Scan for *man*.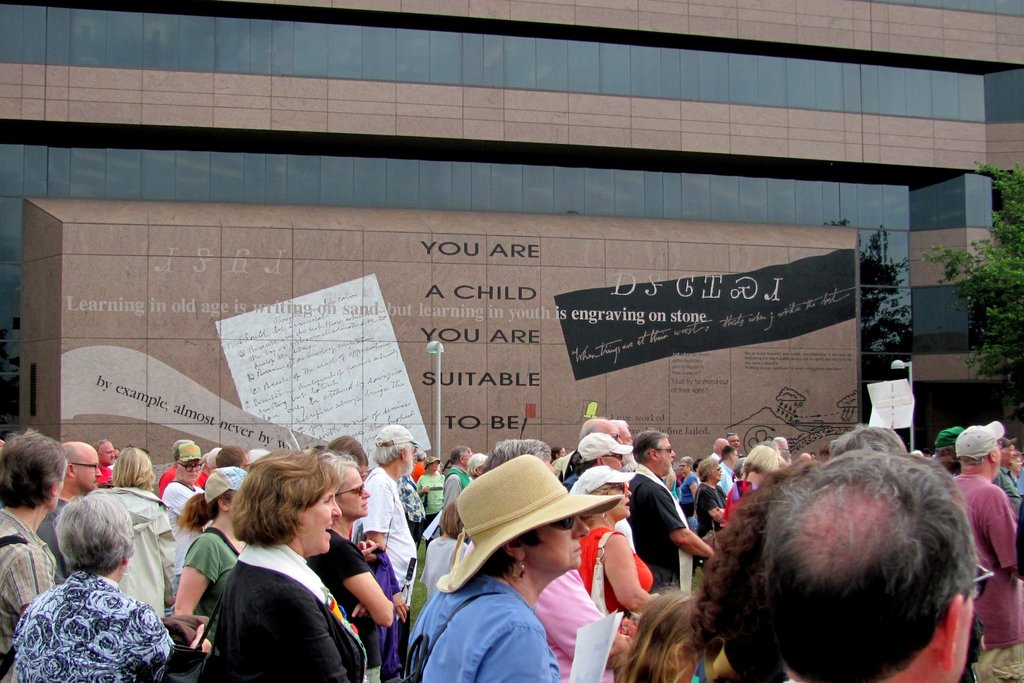
Scan result: (615,436,707,623).
